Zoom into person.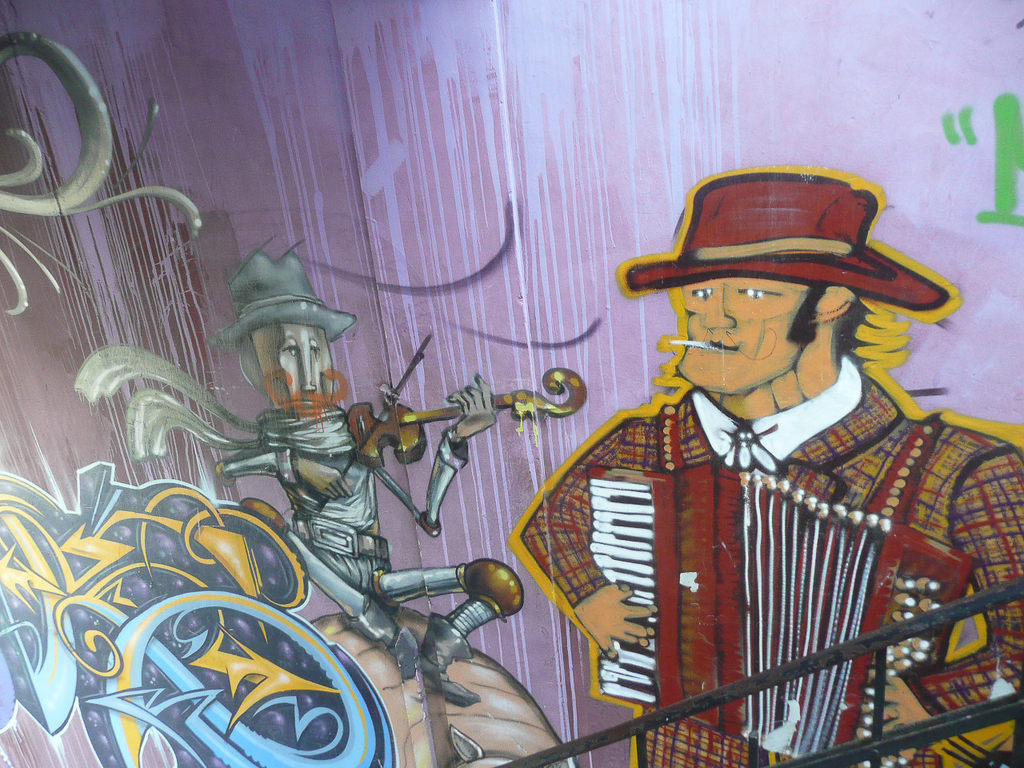
Zoom target: {"x1": 74, "y1": 252, "x2": 526, "y2": 714}.
